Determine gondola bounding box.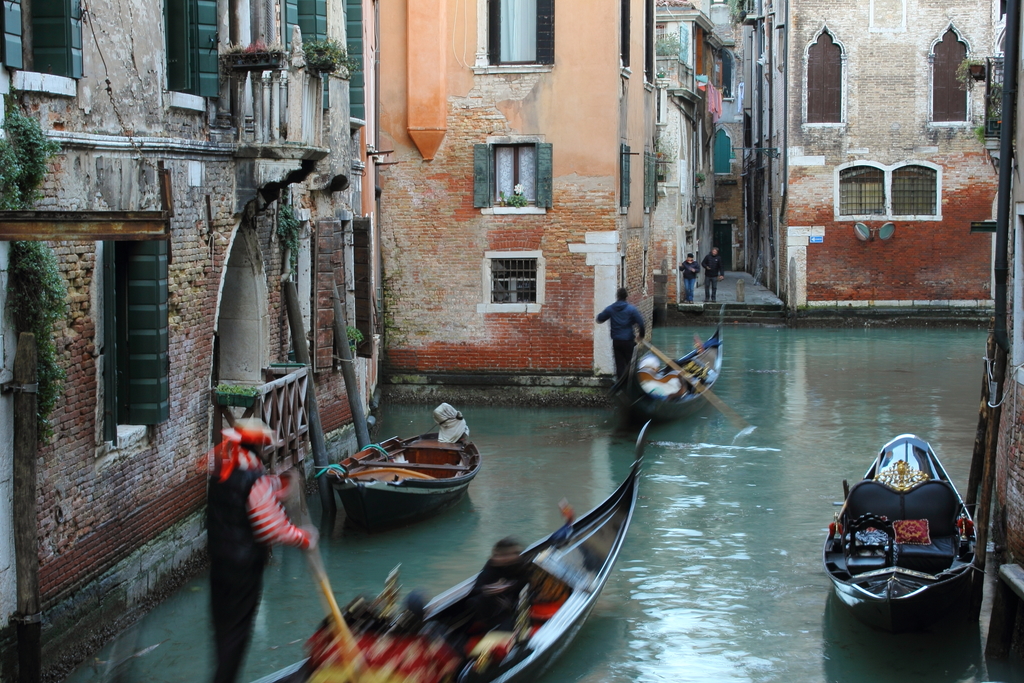
Determined: (x1=603, y1=299, x2=735, y2=433).
